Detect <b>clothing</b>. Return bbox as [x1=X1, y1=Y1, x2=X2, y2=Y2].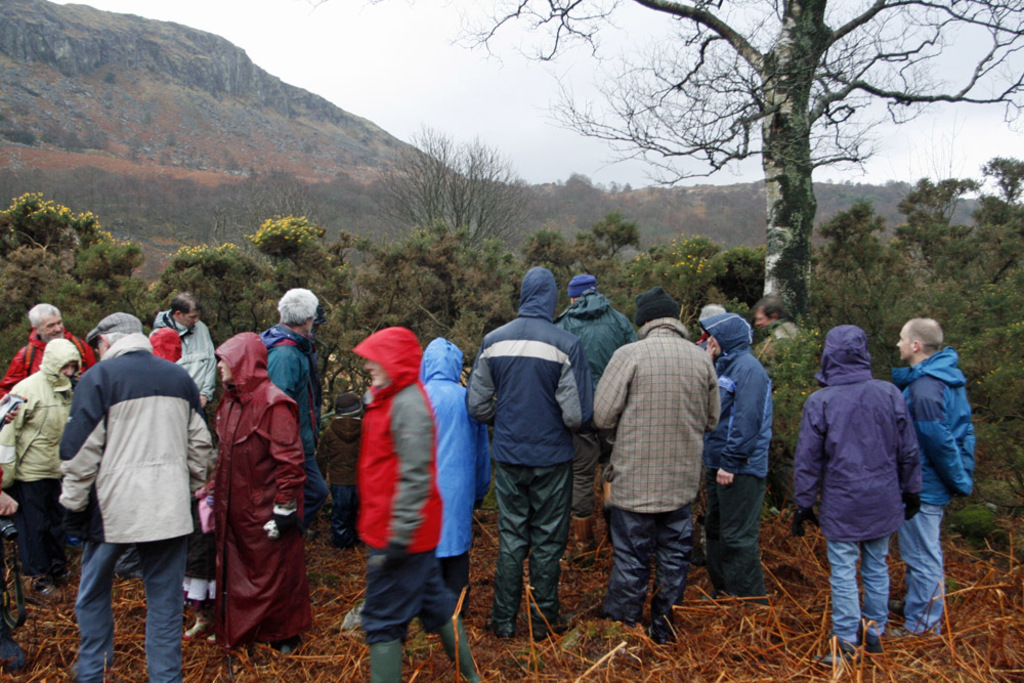
[x1=790, y1=317, x2=928, y2=628].
